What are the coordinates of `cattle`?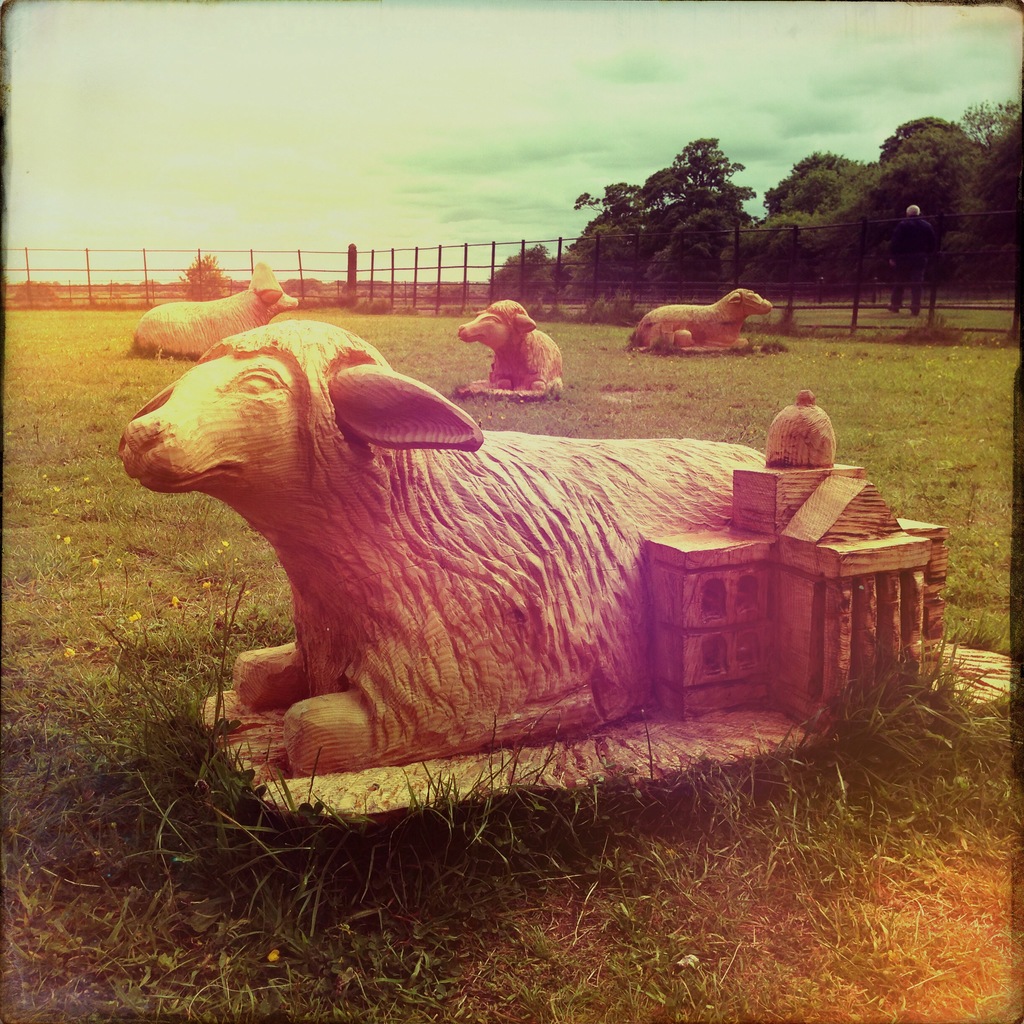
132:310:913:865.
